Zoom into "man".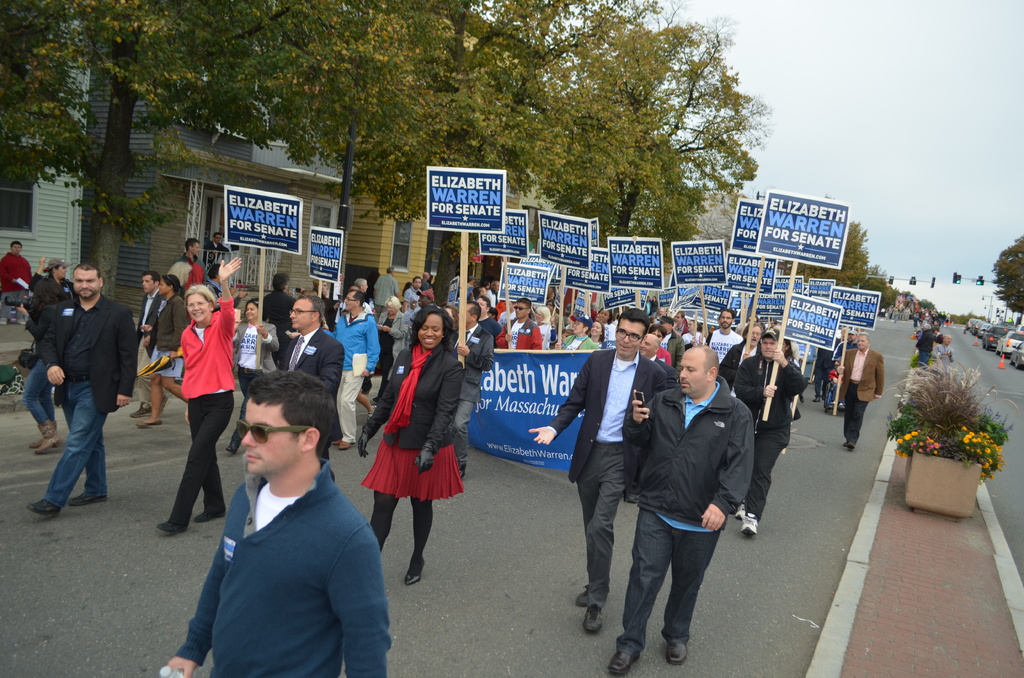
Zoom target: Rect(171, 238, 206, 294).
